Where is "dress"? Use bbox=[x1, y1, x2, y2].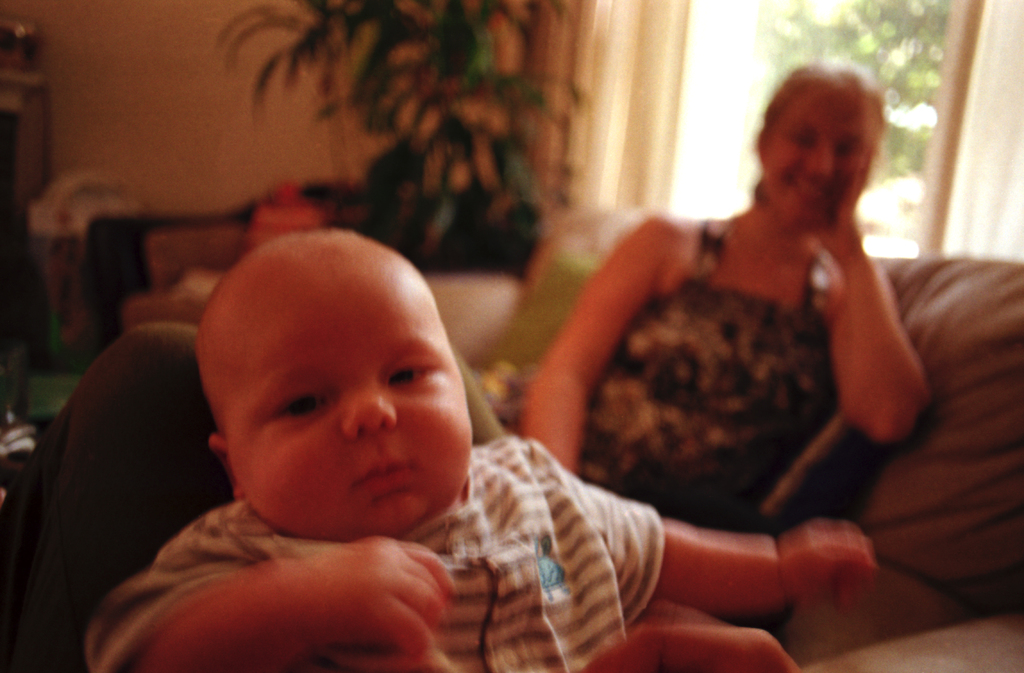
bbox=[579, 215, 830, 527].
